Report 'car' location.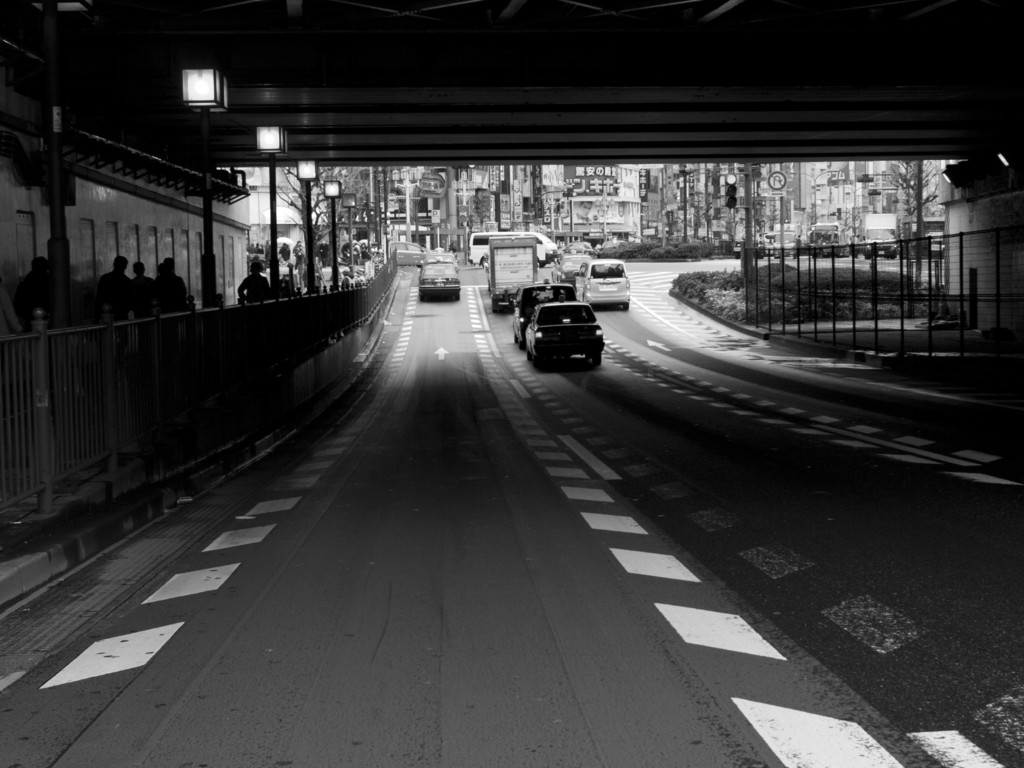
Report: bbox=[427, 250, 459, 264].
